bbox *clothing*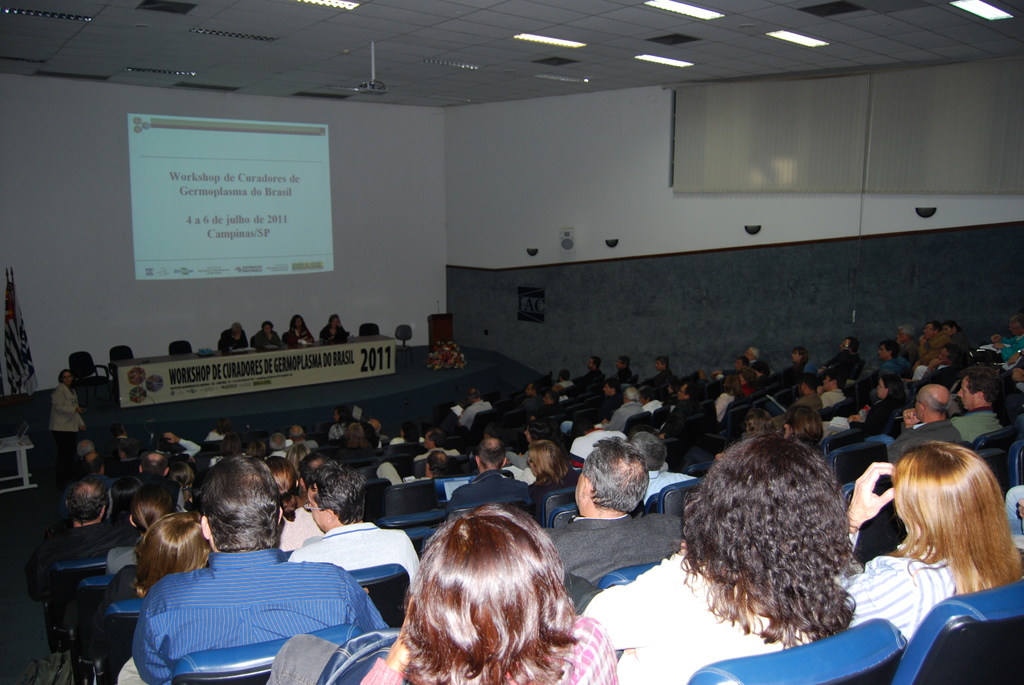
319 321 350 346
